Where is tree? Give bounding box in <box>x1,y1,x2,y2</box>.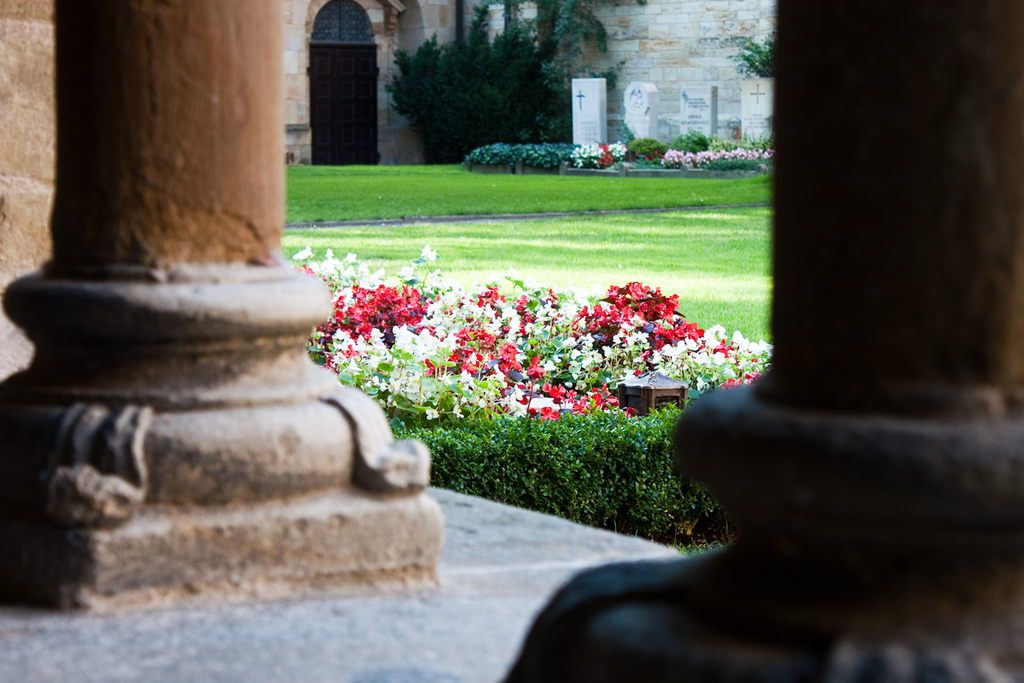
<box>369,32,582,147</box>.
